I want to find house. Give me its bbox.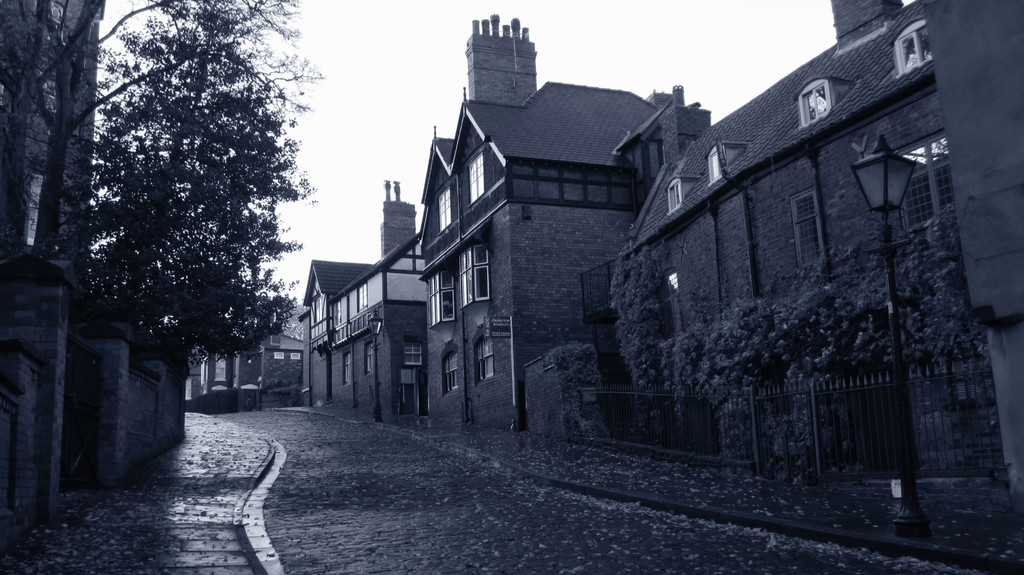
bbox(196, 302, 303, 407).
